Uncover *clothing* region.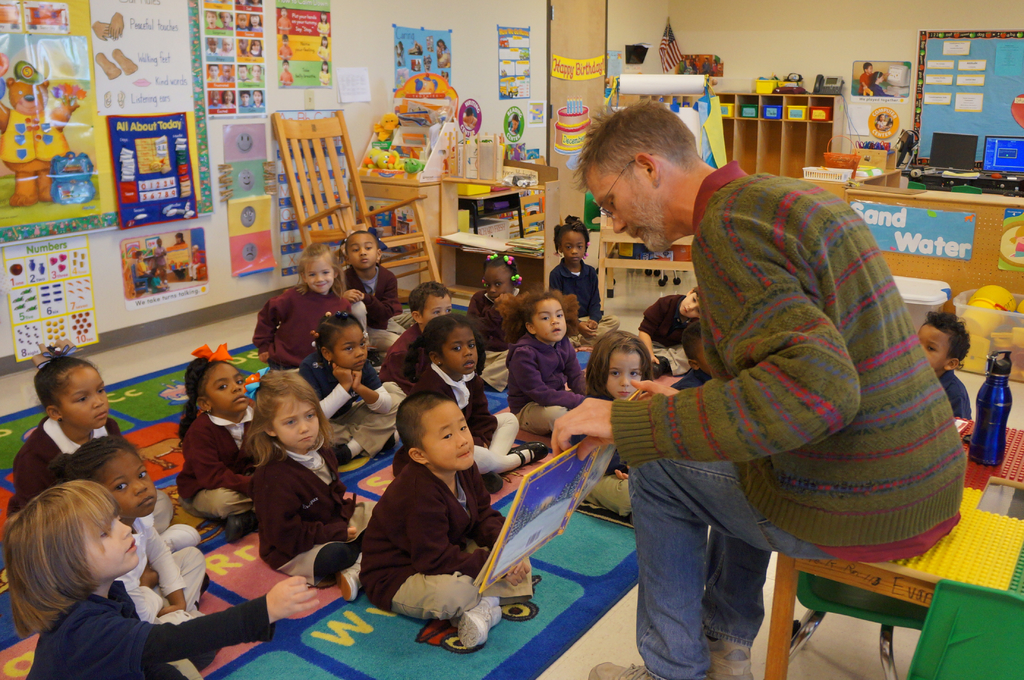
Uncovered: rect(177, 408, 268, 518).
